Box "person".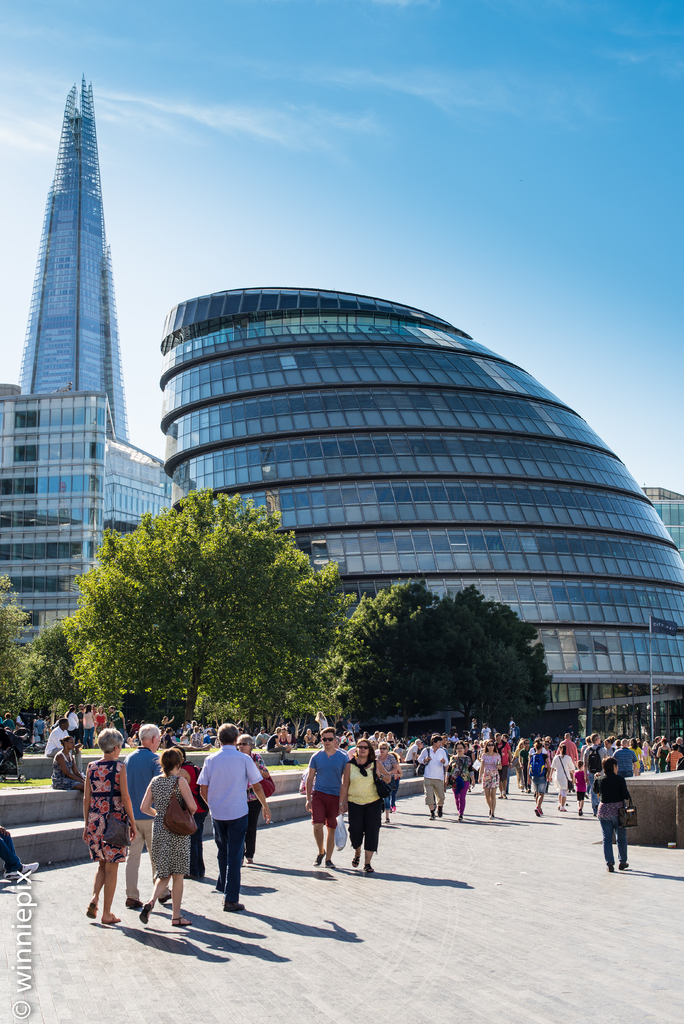
(left=88, top=725, right=130, bottom=937).
